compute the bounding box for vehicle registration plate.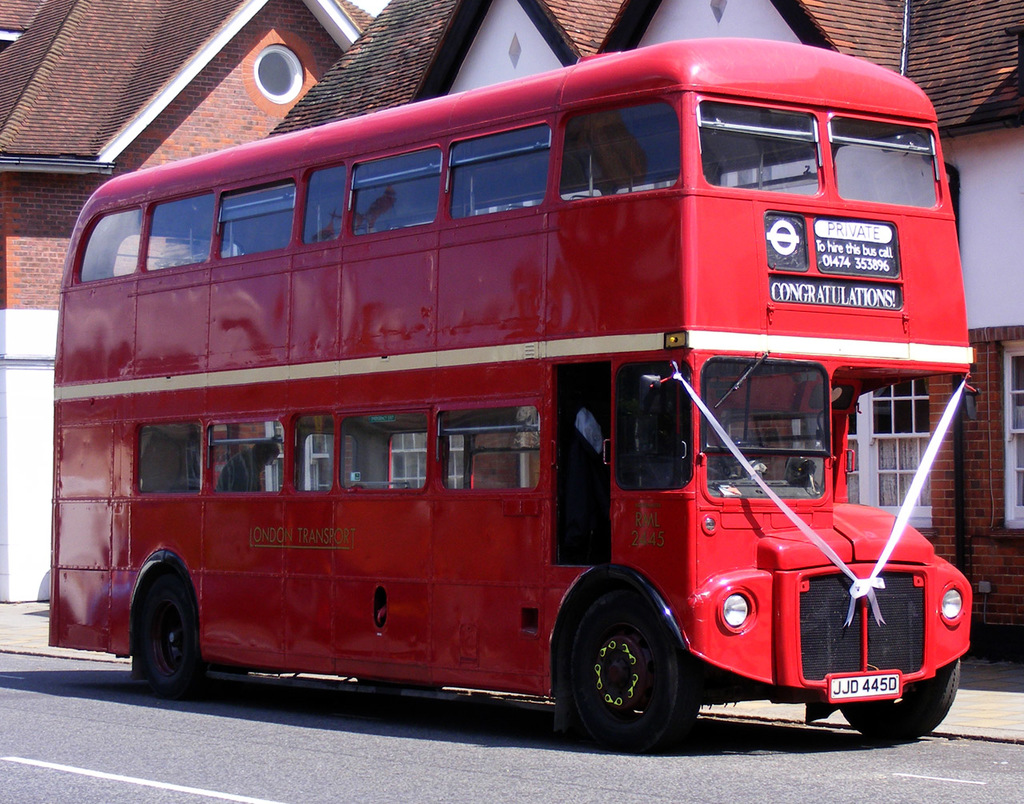
<box>825,671,899,704</box>.
